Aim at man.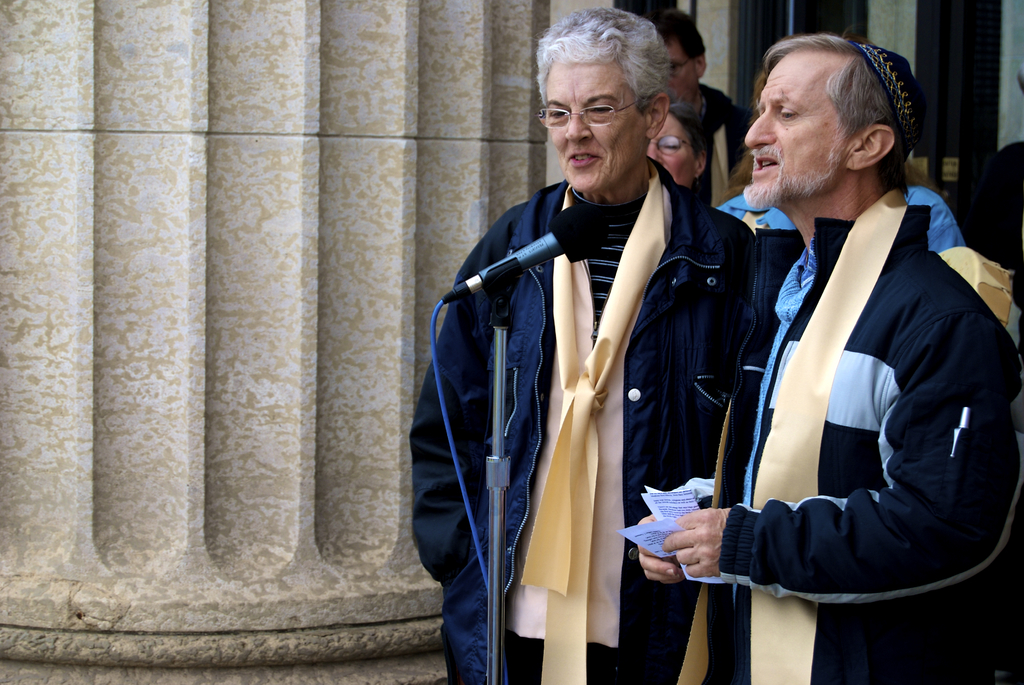
Aimed at <box>634,31,1023,684</box>.
